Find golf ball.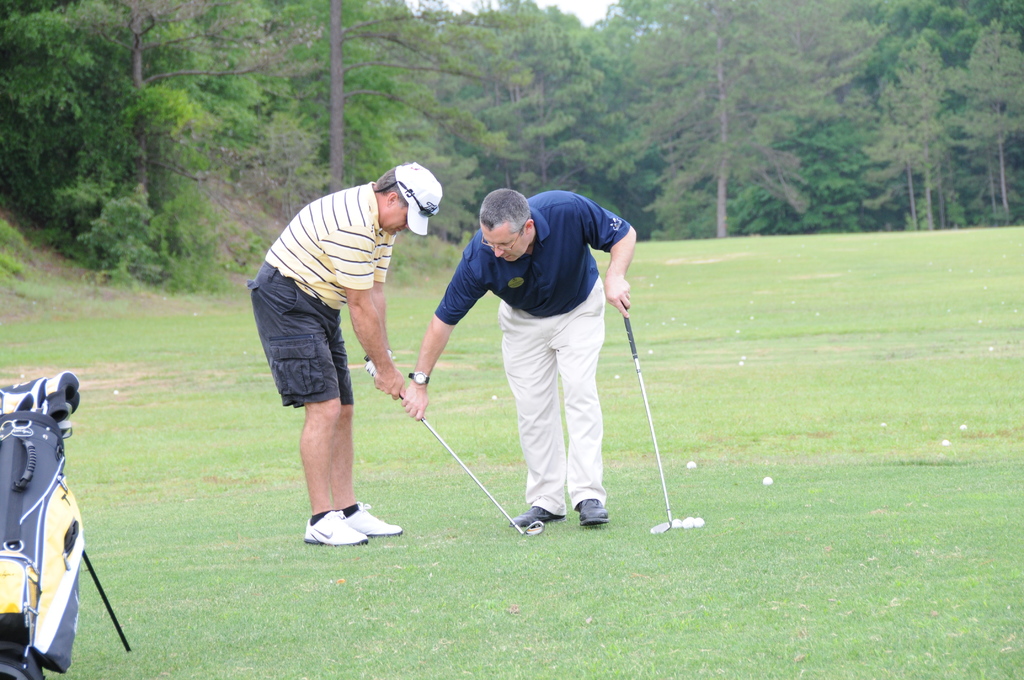
x1=961, y1=426, x2=968, y2=430.
